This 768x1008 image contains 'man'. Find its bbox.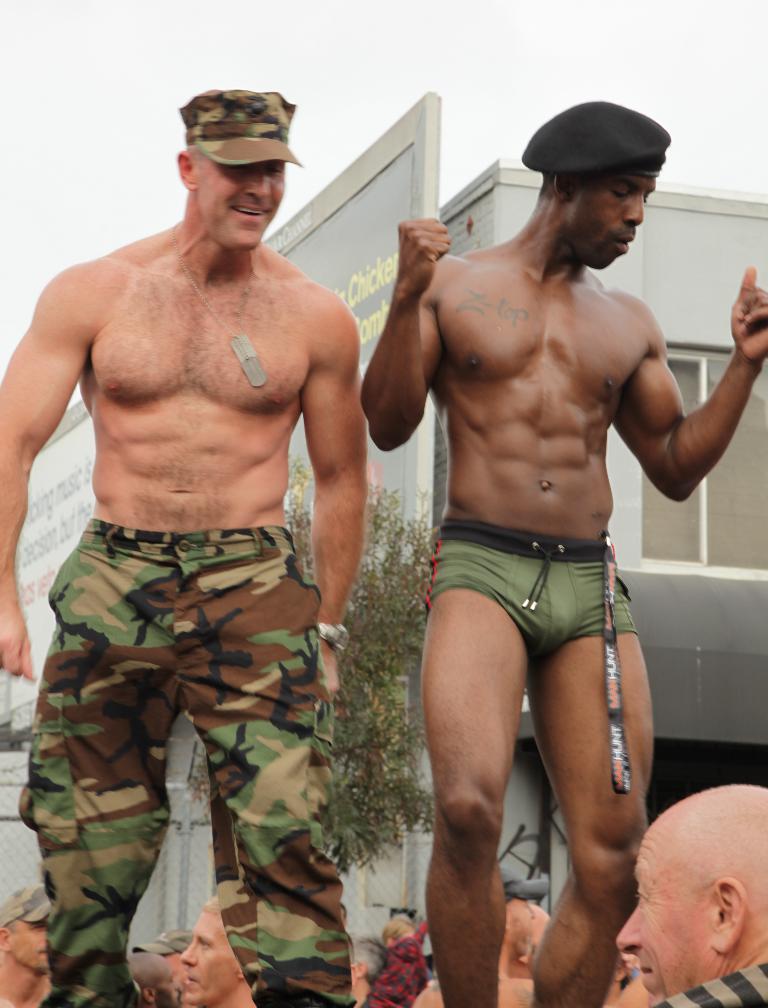
rect(171, 893, 249, 1007).
